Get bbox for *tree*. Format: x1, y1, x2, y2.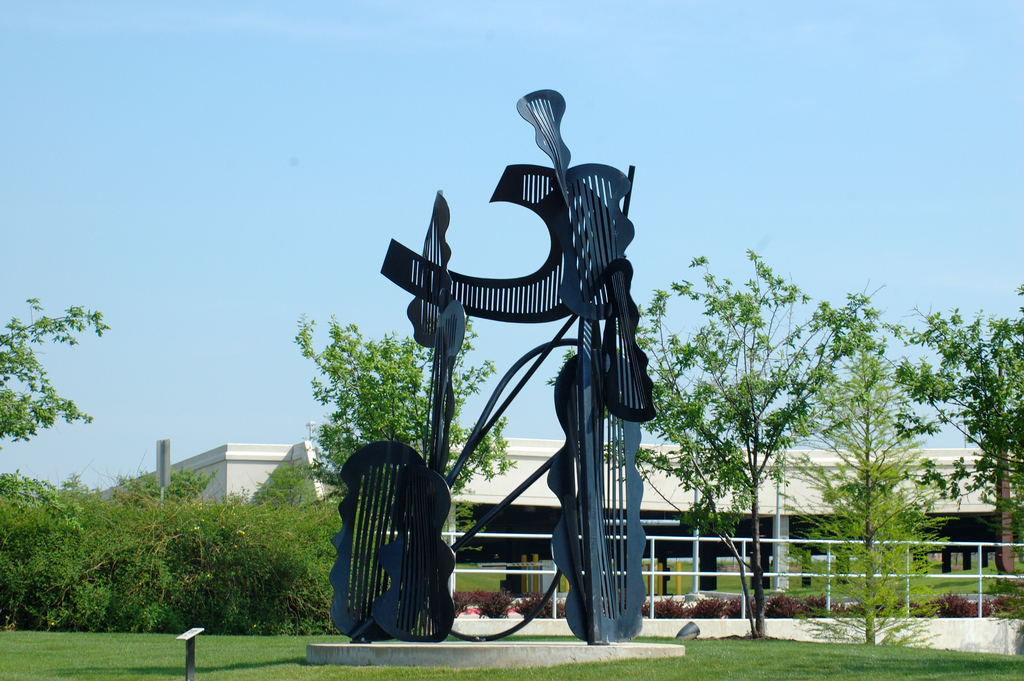
787, 349, 959, 643.
